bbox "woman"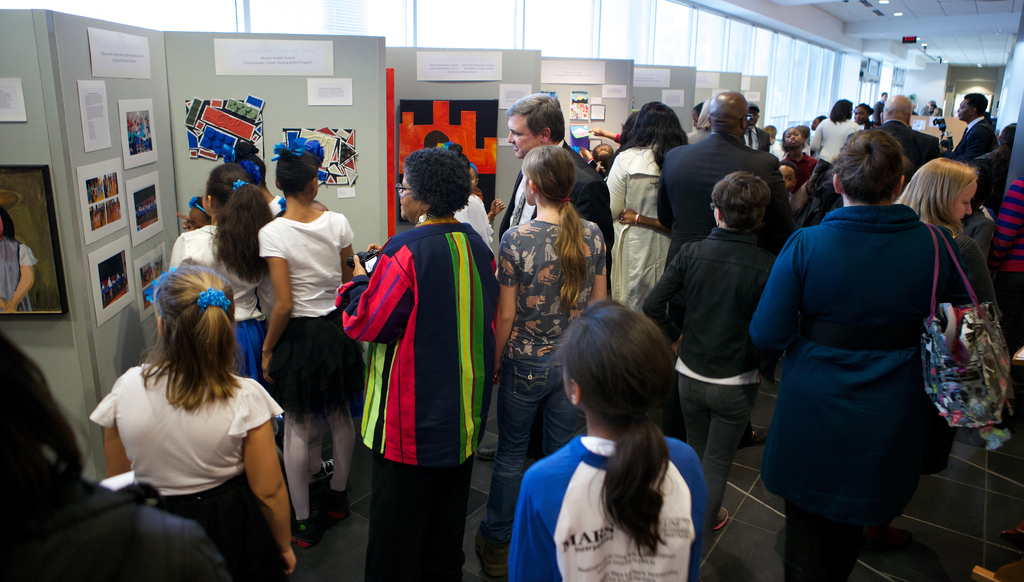
bbox=[881, 156, 1023, 336]
